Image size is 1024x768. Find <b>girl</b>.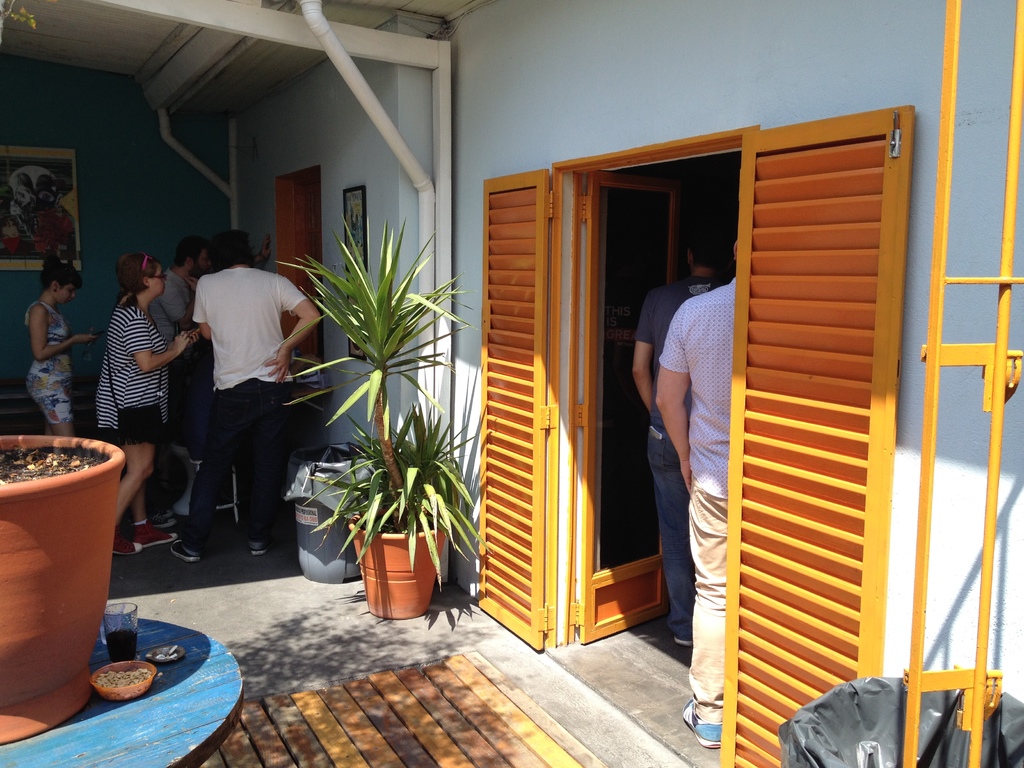
28,253,96,435.
